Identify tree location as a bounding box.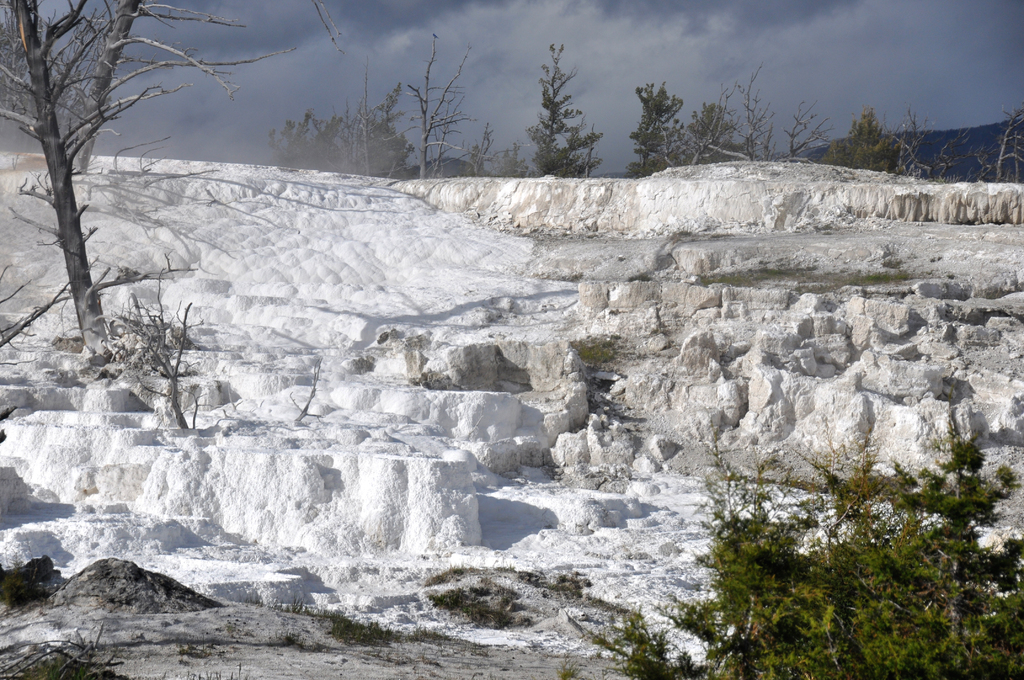
region(276, 99, 422, 201).
